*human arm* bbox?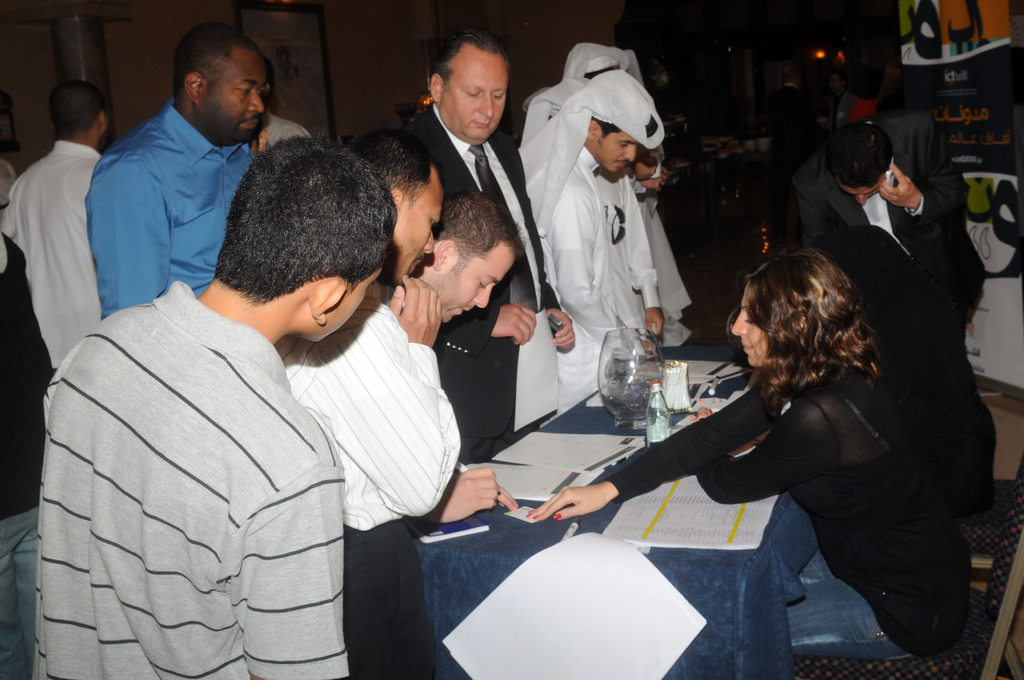
bbox=(687, 398, 826, 508)
